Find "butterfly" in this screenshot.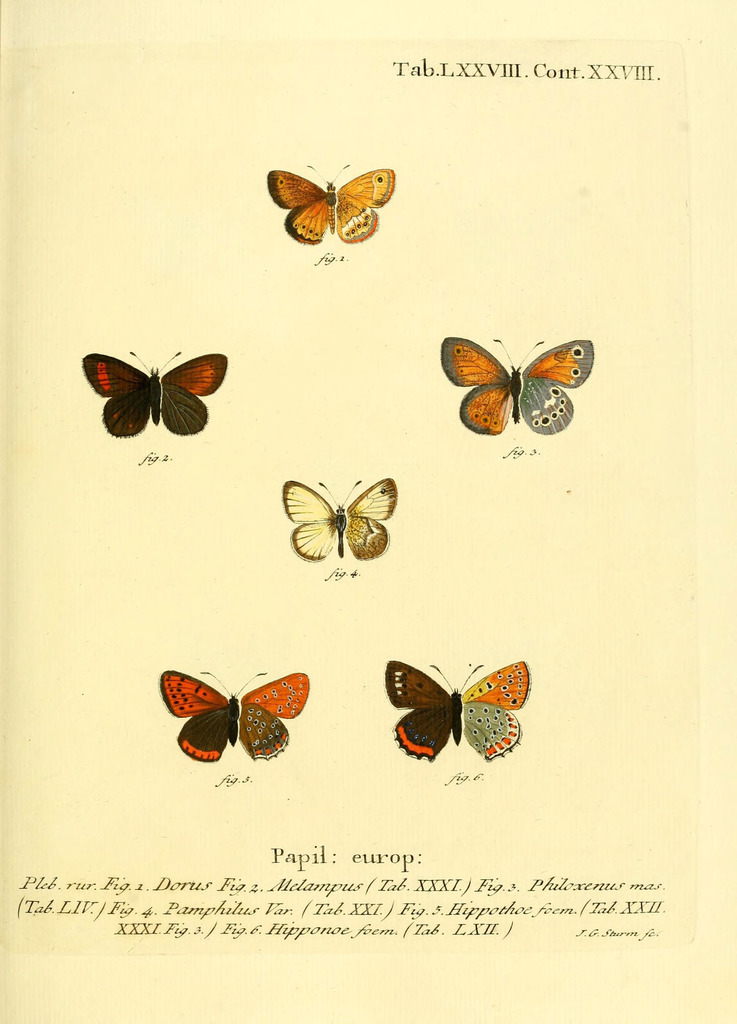
The bounding box for "butterfly" is detection(281, 484, 393, 556).
